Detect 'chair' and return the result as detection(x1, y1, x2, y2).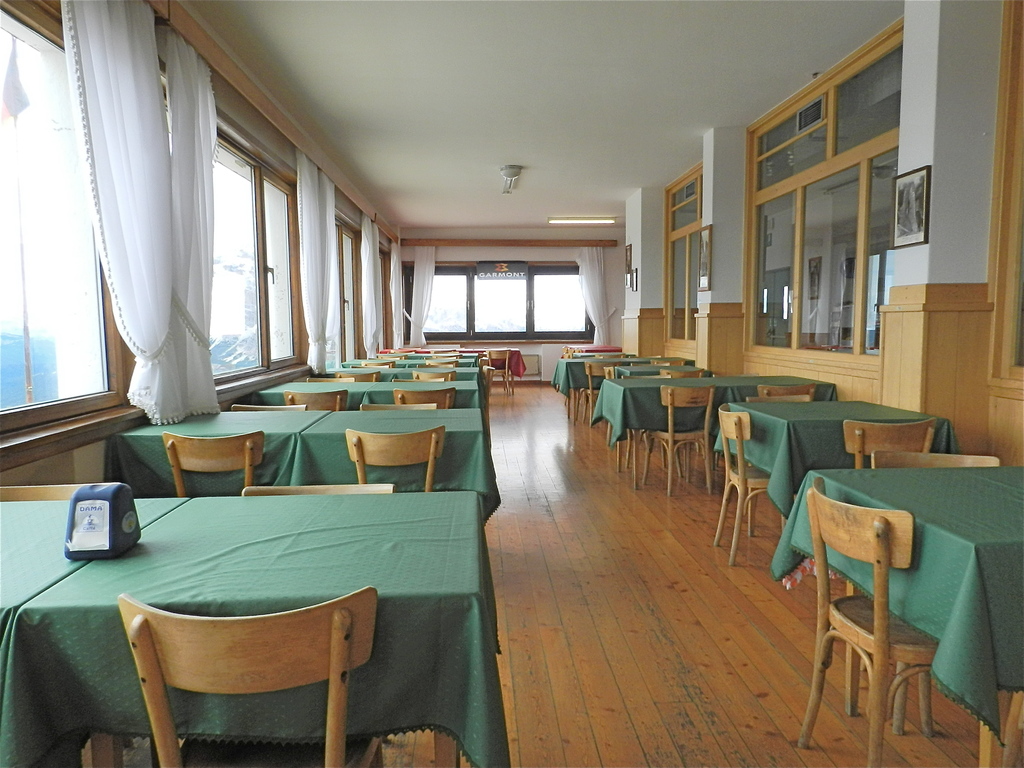
detection(344, 427, 445, 495).
